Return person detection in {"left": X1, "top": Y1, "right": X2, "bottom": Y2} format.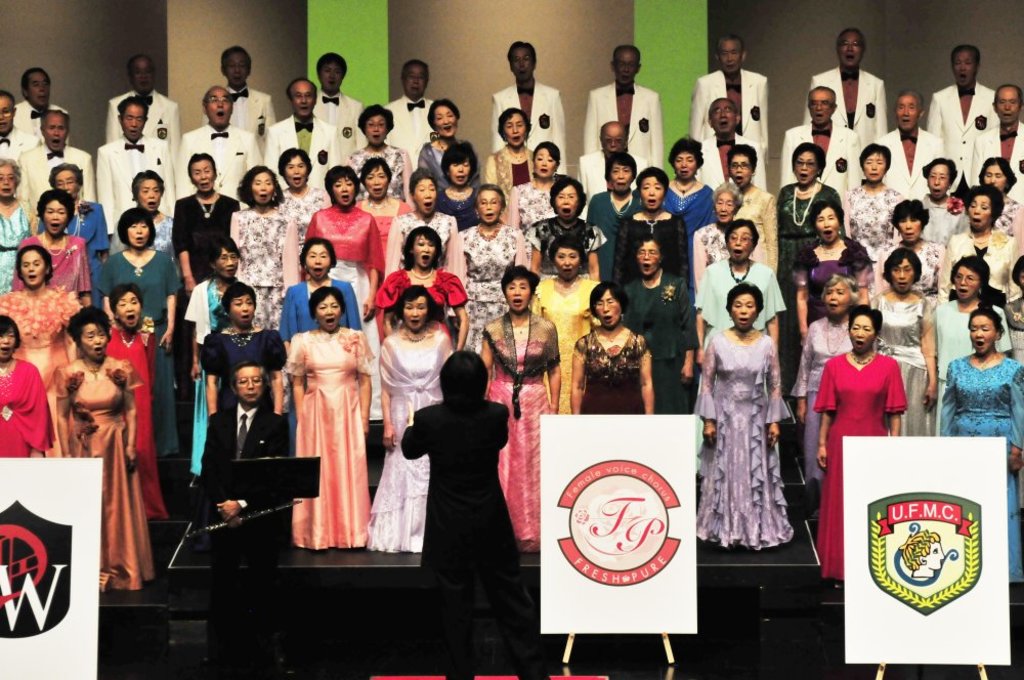
{"left": 867, "top": 251, "right": 935, "bottom": 442}.
